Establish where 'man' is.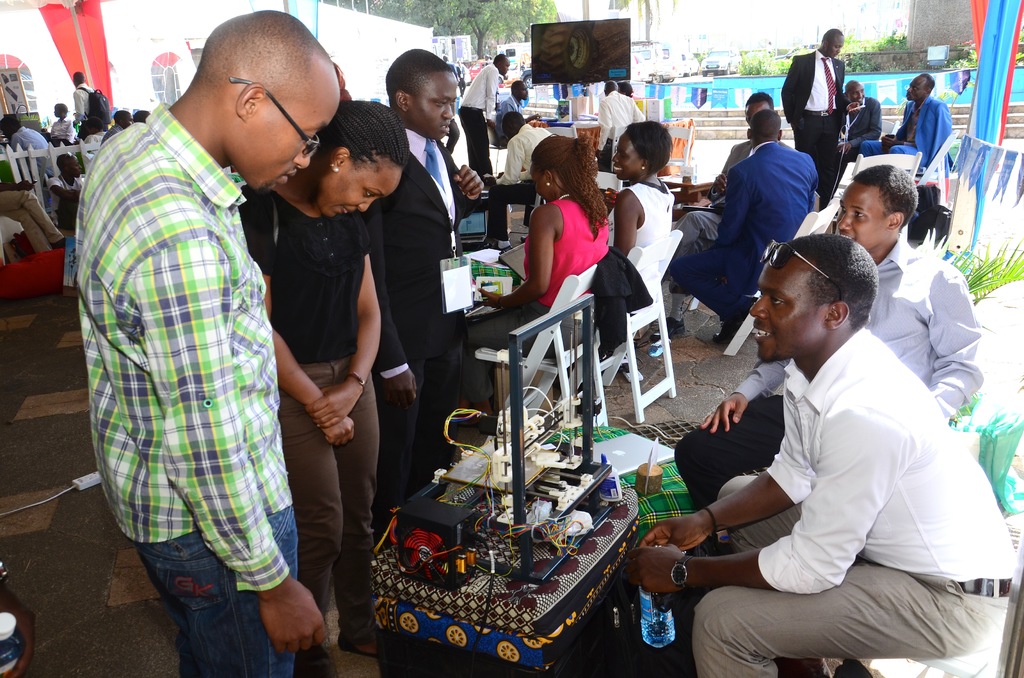
Established at bbox=(868, 67, 949, 179).
